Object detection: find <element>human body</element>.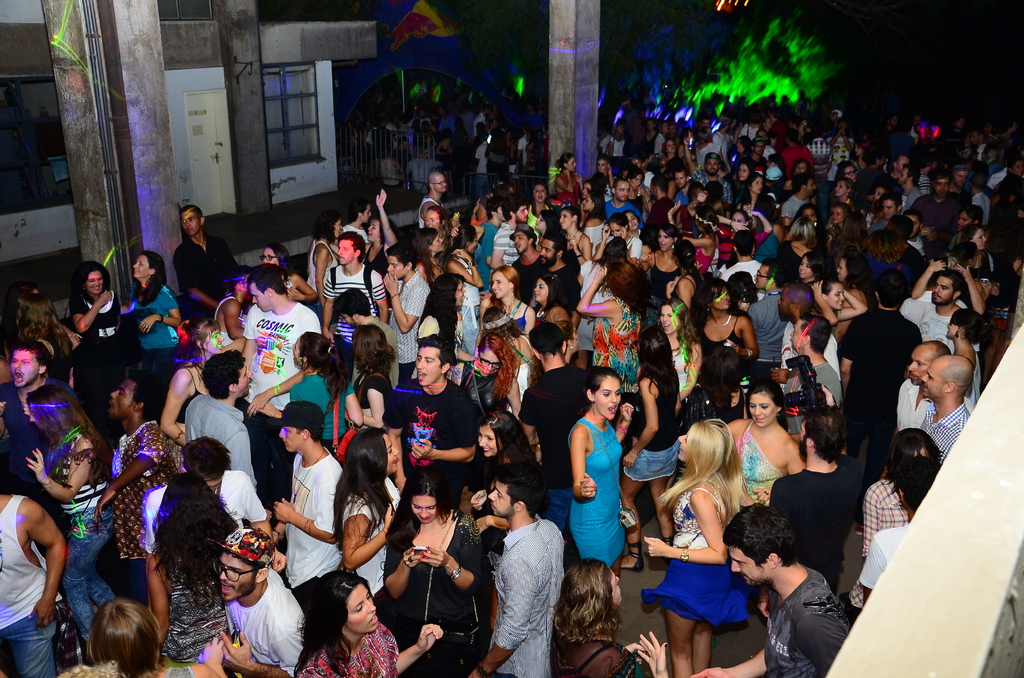
bbox(640, 221, 679, 297).
